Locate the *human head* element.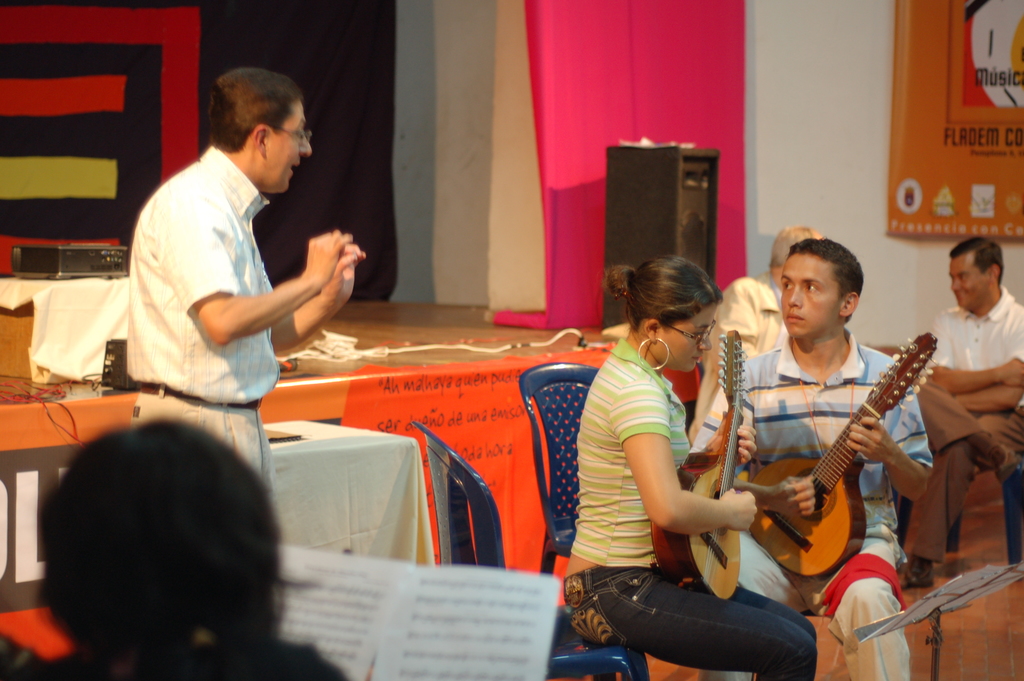
Element bbox: [x1=204, y1=65, x2=309, y2=196].
